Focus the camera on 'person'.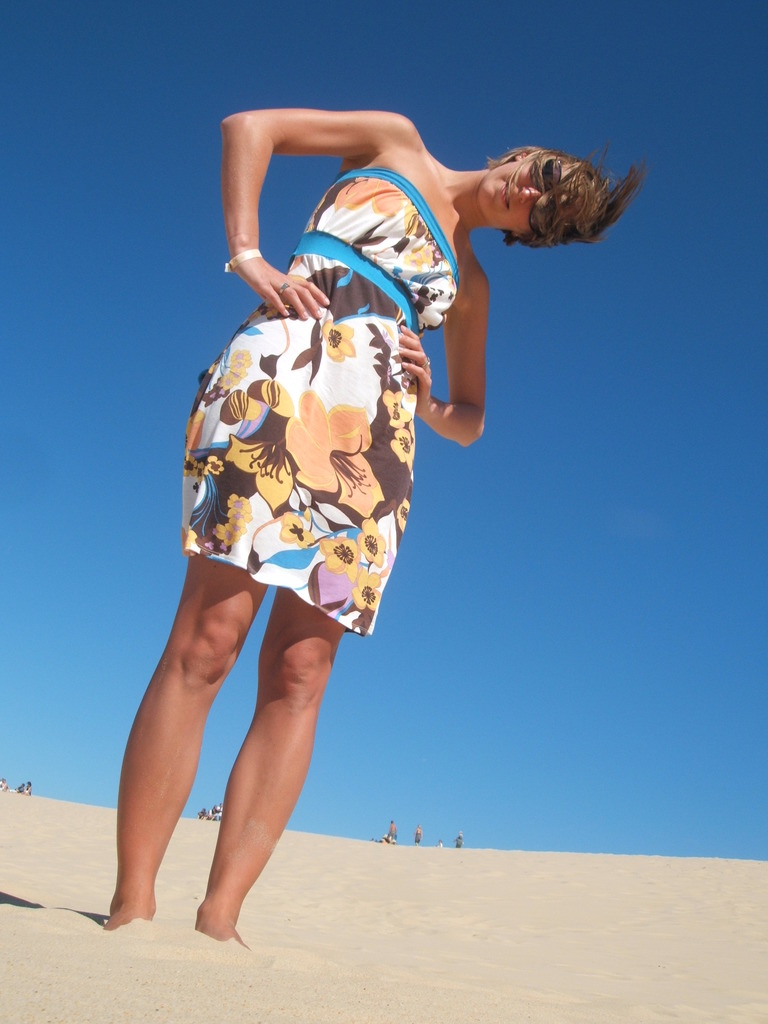
Focus region: (214, 802, 222, 821).
